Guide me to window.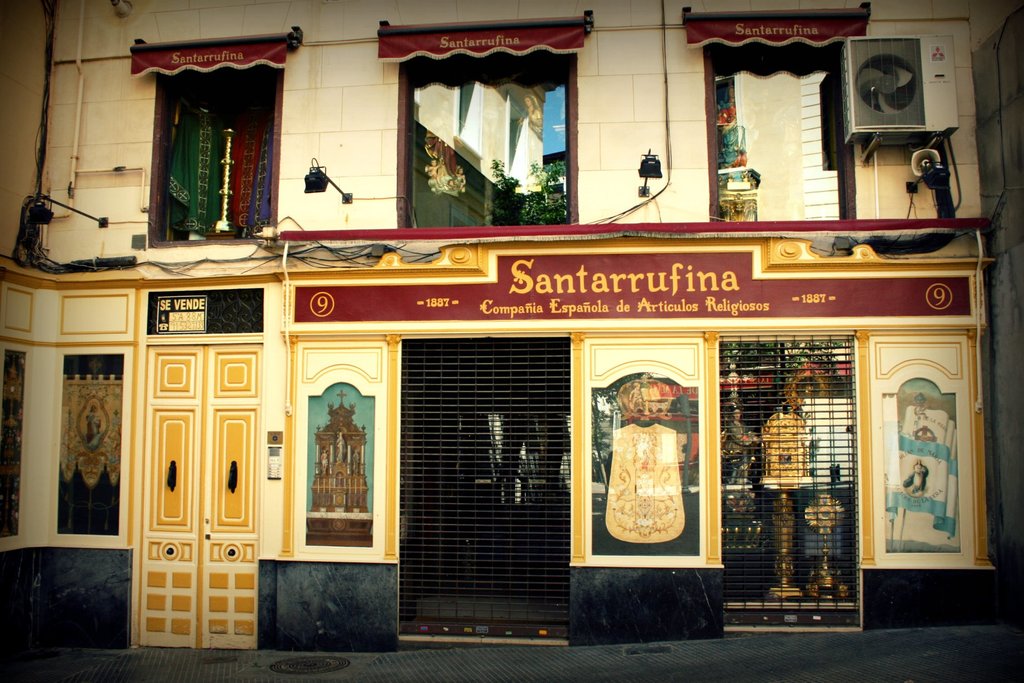
Guidance: 140/39/287/235.
